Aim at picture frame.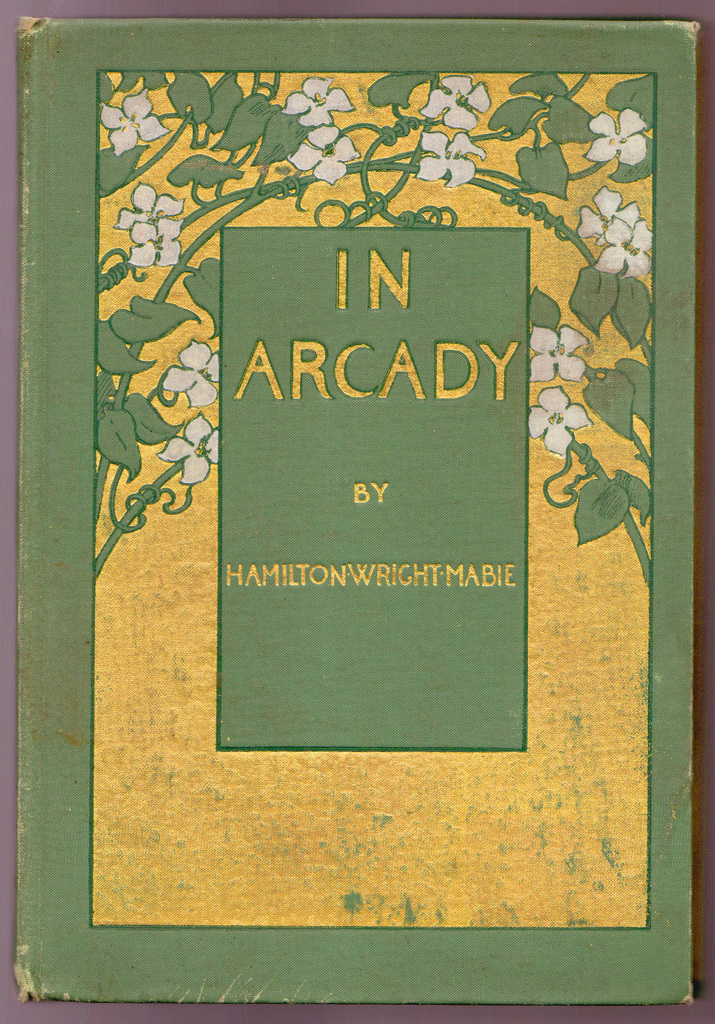
Aimed at {"x1": 17, "y1": 19, "x2": 695, "y2": 1002}.
